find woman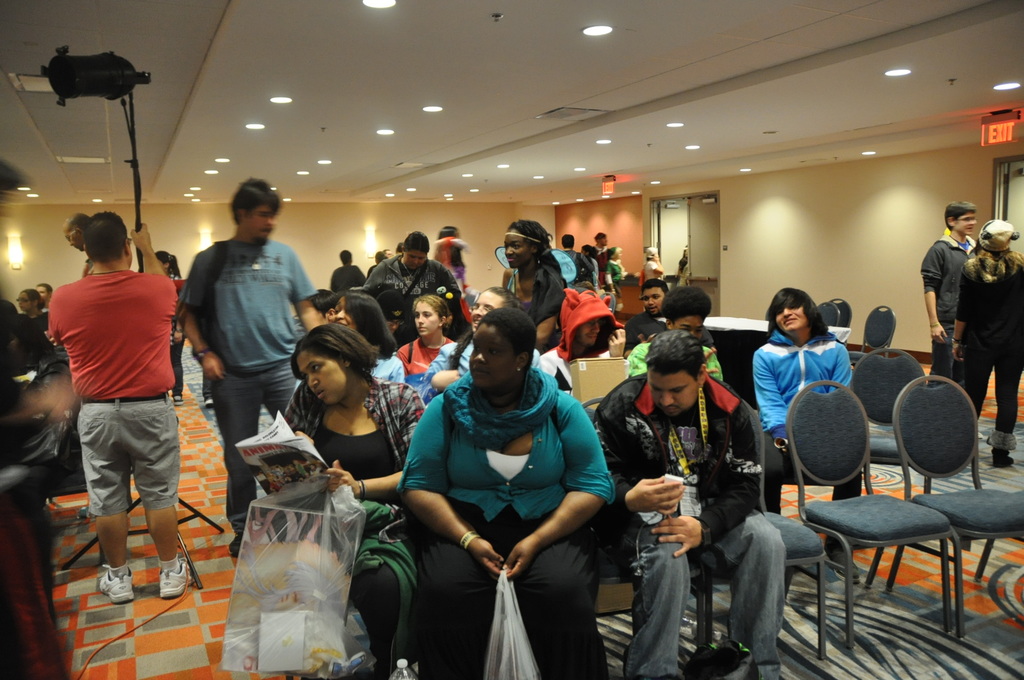
detection(381, 282, 619, 679)
